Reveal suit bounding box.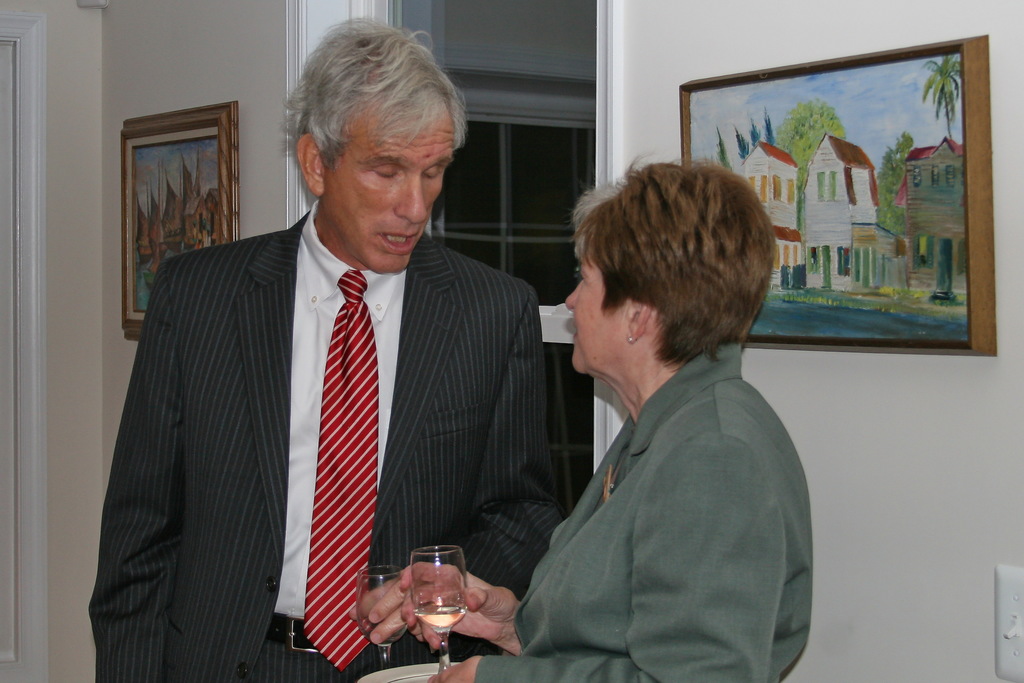
Revealed: [102, 138, 552, 679].
